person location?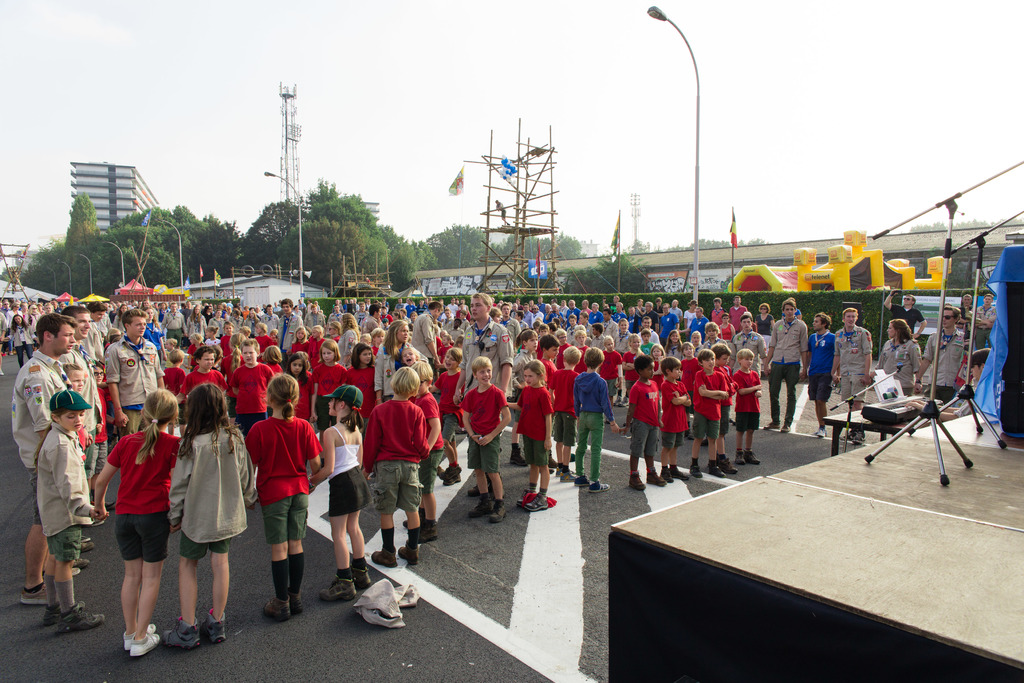
select_region(237, 380, 307, 621)
